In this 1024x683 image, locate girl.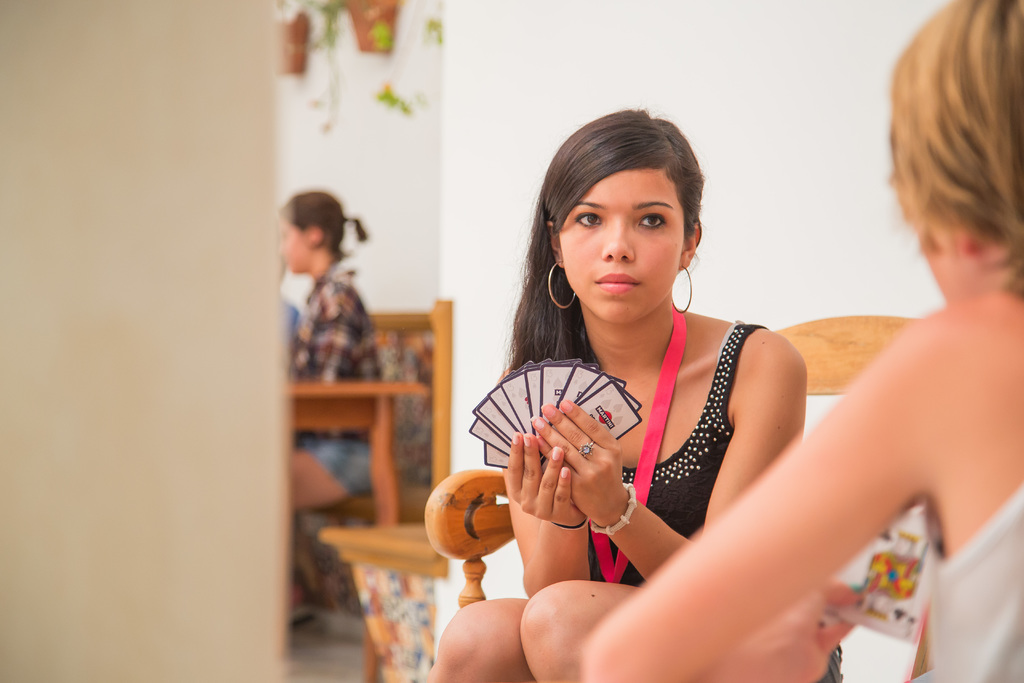
Bounding box: {"left": 418, "top": 101, "right": 842, "bottom": 681}.
